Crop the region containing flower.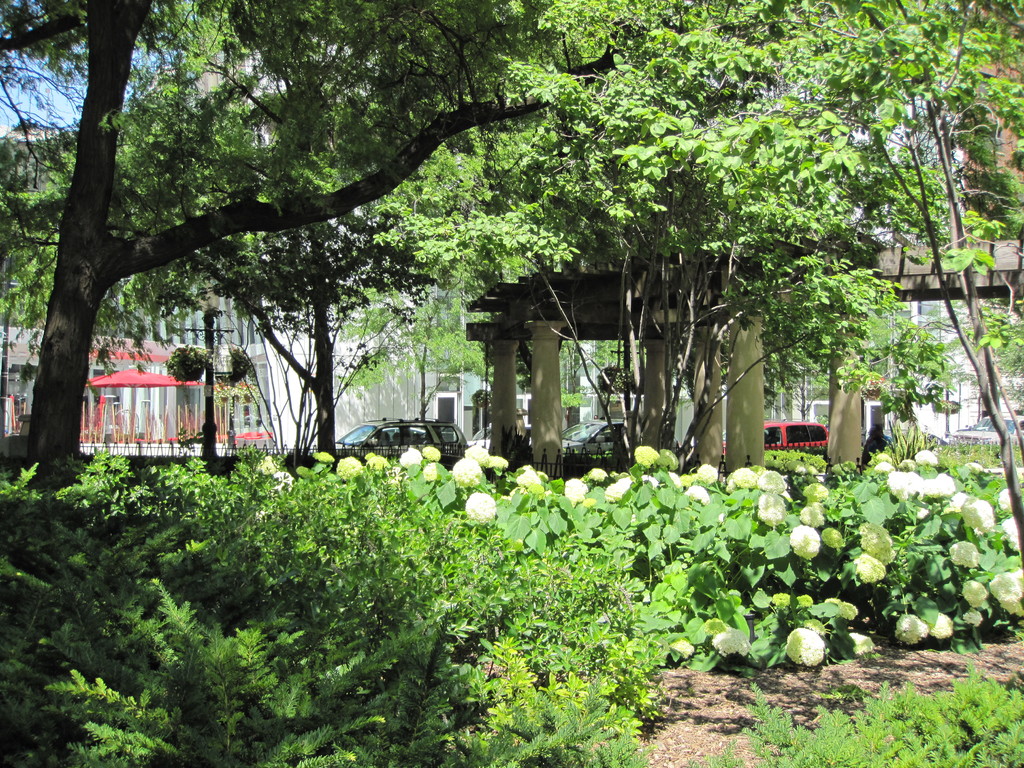
Crop region: left=397, top=445, right=419, bottom=468.
